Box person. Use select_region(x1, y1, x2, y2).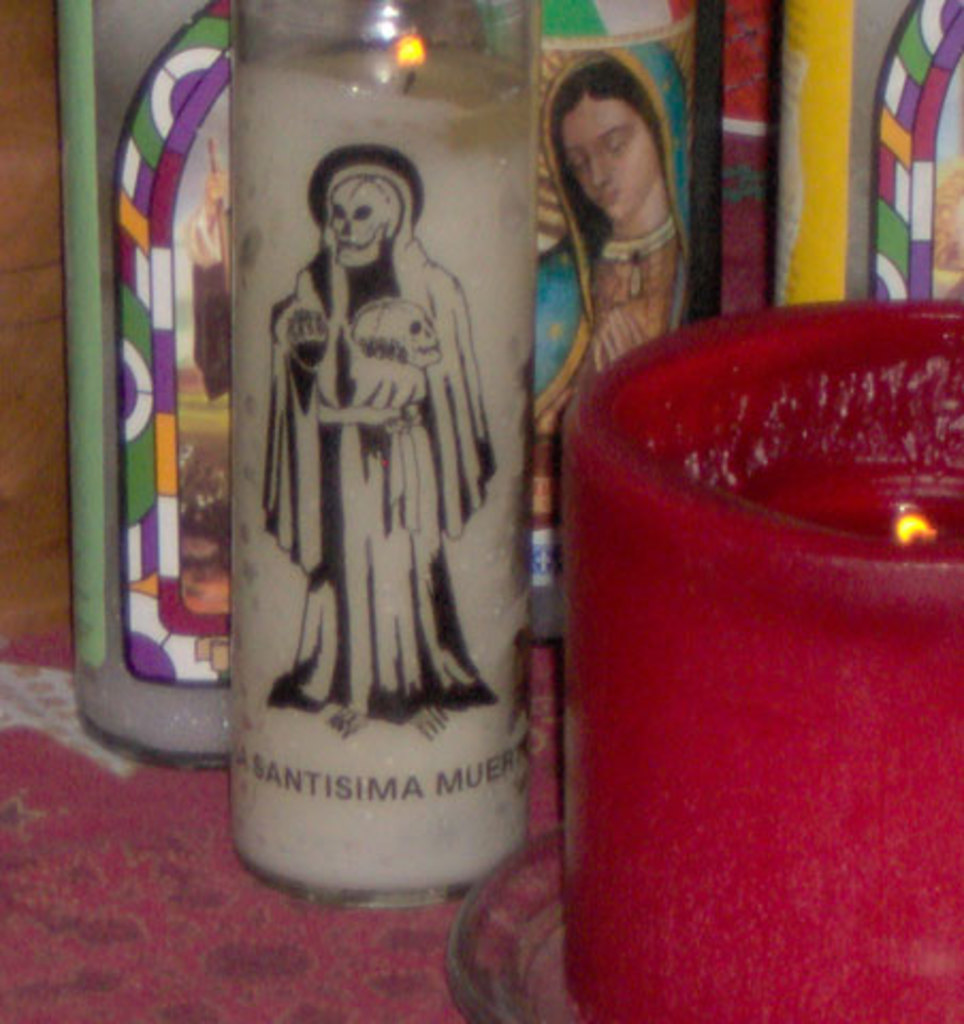
select_region(531, 60, 721, 439).
